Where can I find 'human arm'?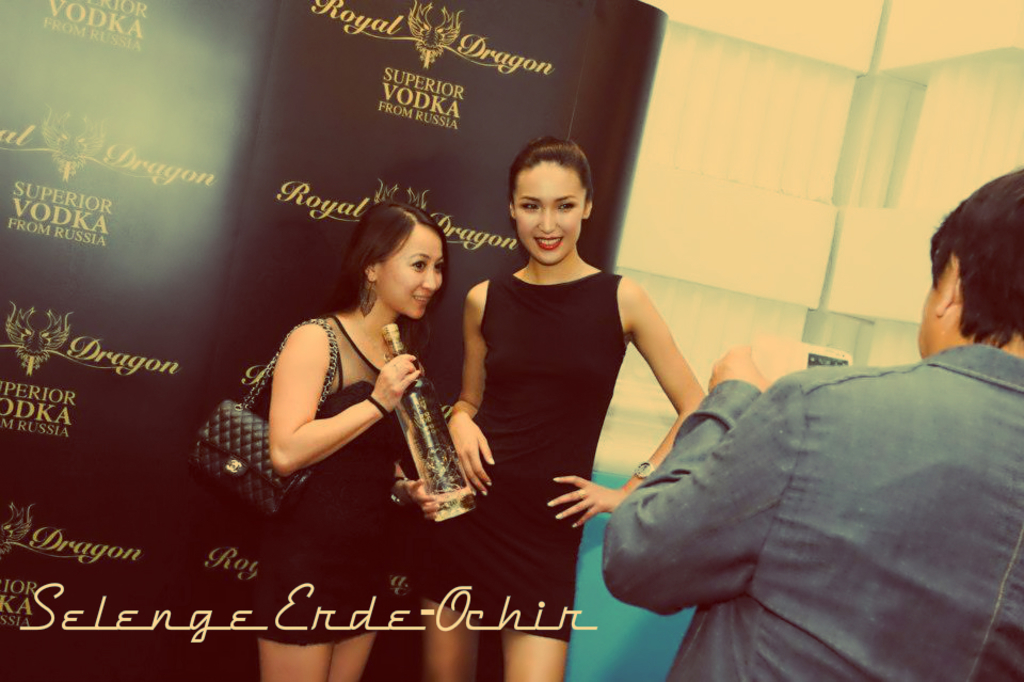
You can find it at locate(594, 336, 817, 622).
